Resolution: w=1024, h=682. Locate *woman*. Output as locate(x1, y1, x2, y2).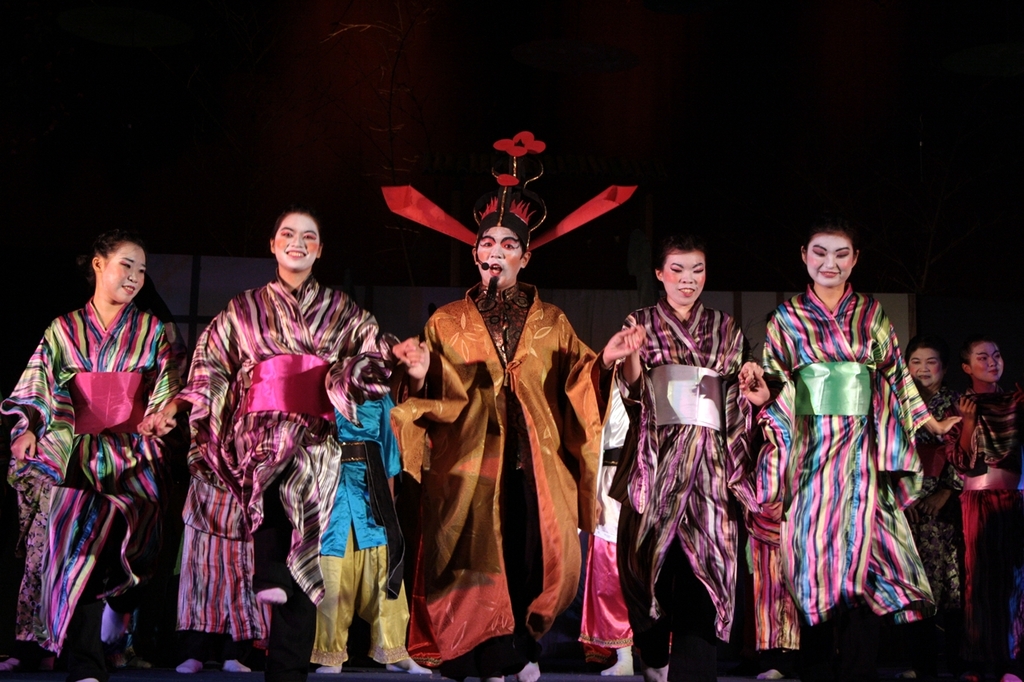
locate(1, 238, 192, 681).
